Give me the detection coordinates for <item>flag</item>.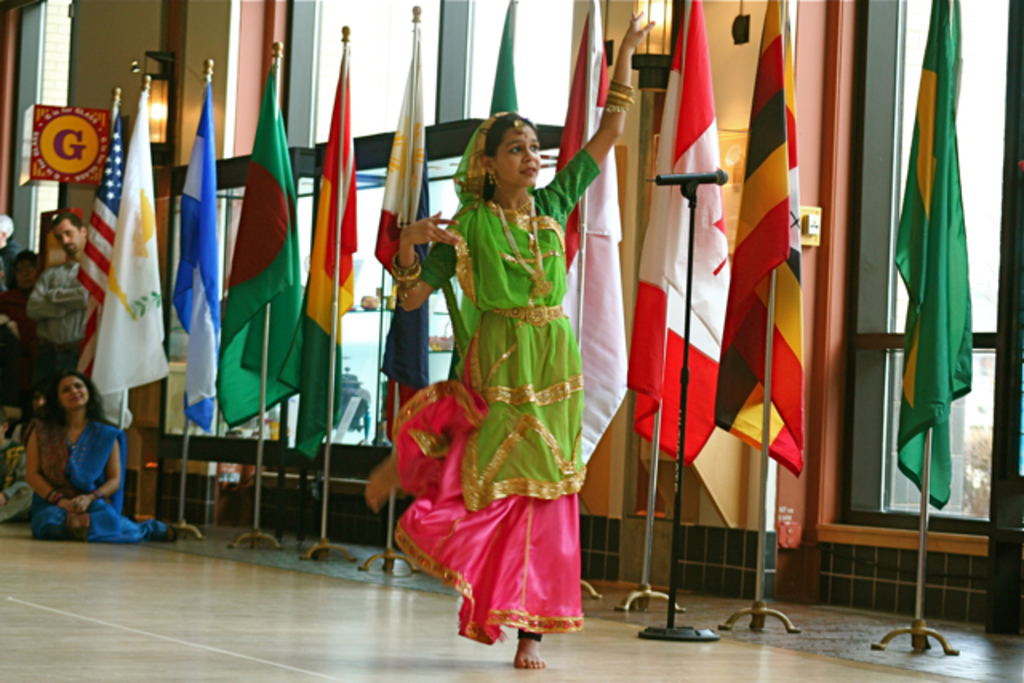
bbox=(91, 88, 168, 422).
